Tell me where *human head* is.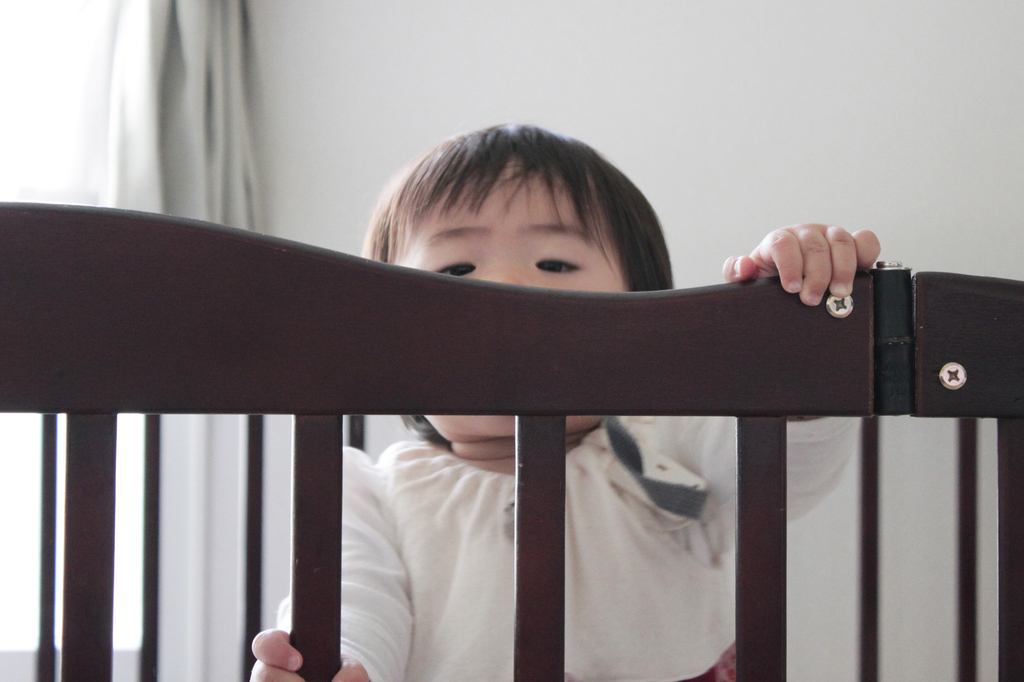
*human head* is at region(508, 148, 686, 316).
